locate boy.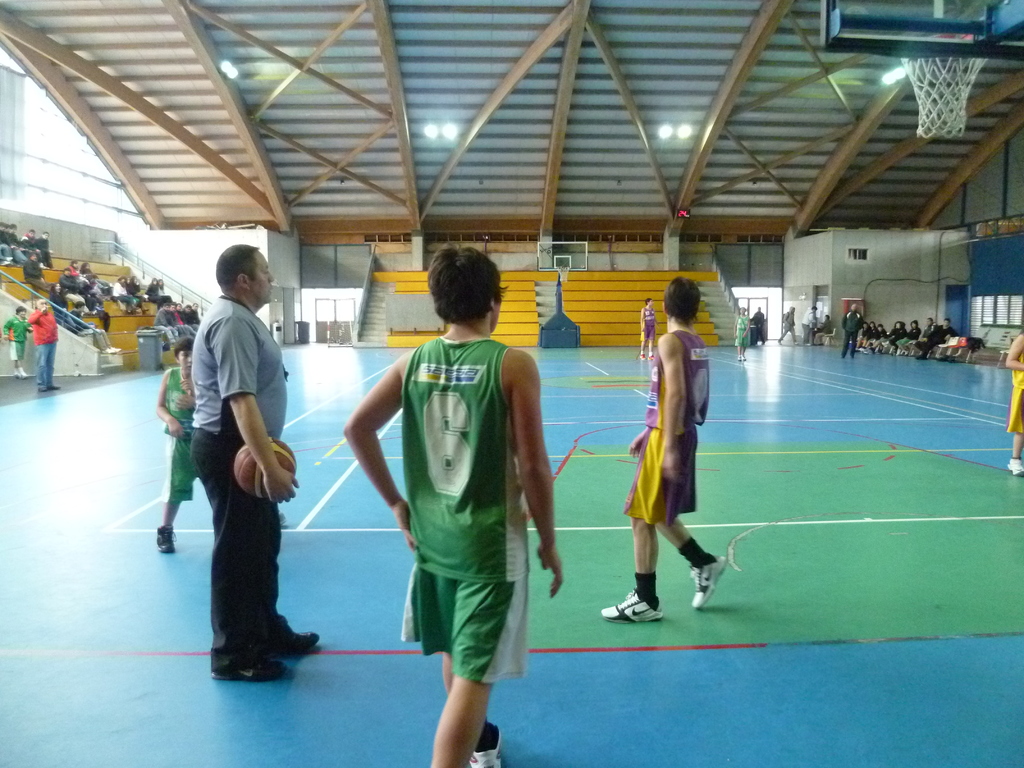
Bounding box: 343,243,565,767.
